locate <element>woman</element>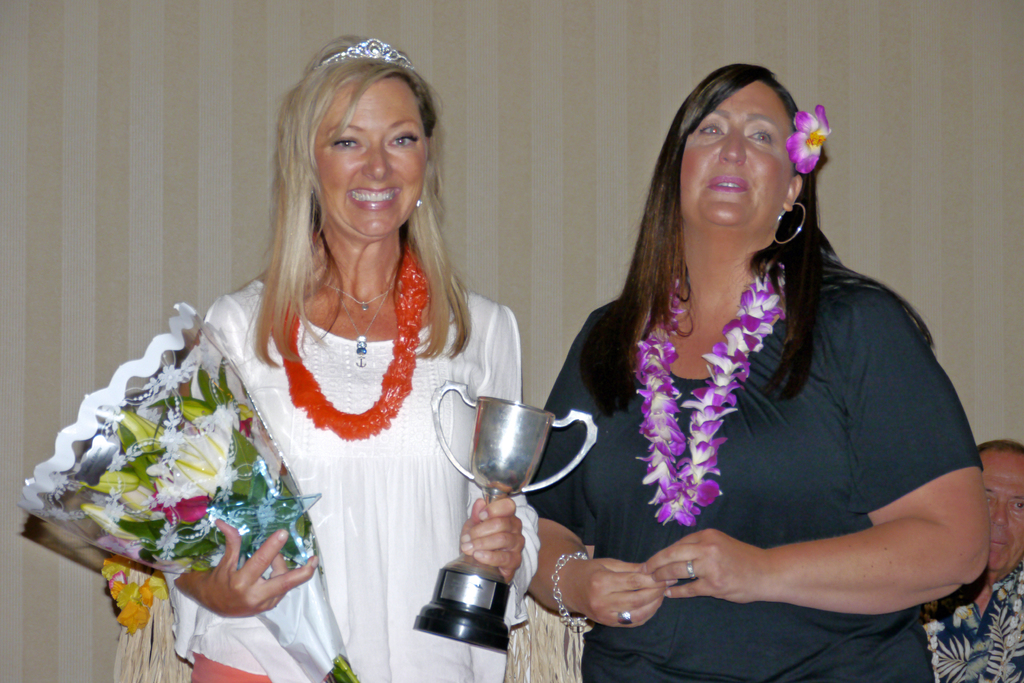
box=[115, 51, 537, 666]
